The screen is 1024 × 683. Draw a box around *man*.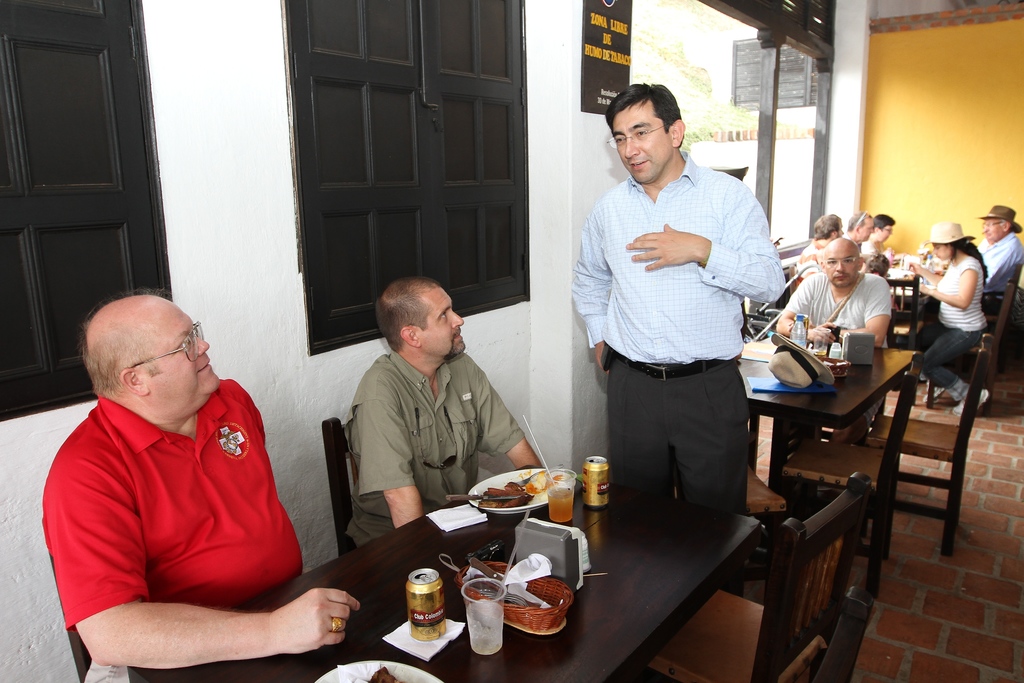
<bbox>349, 277, 544, 547</bbox>.
